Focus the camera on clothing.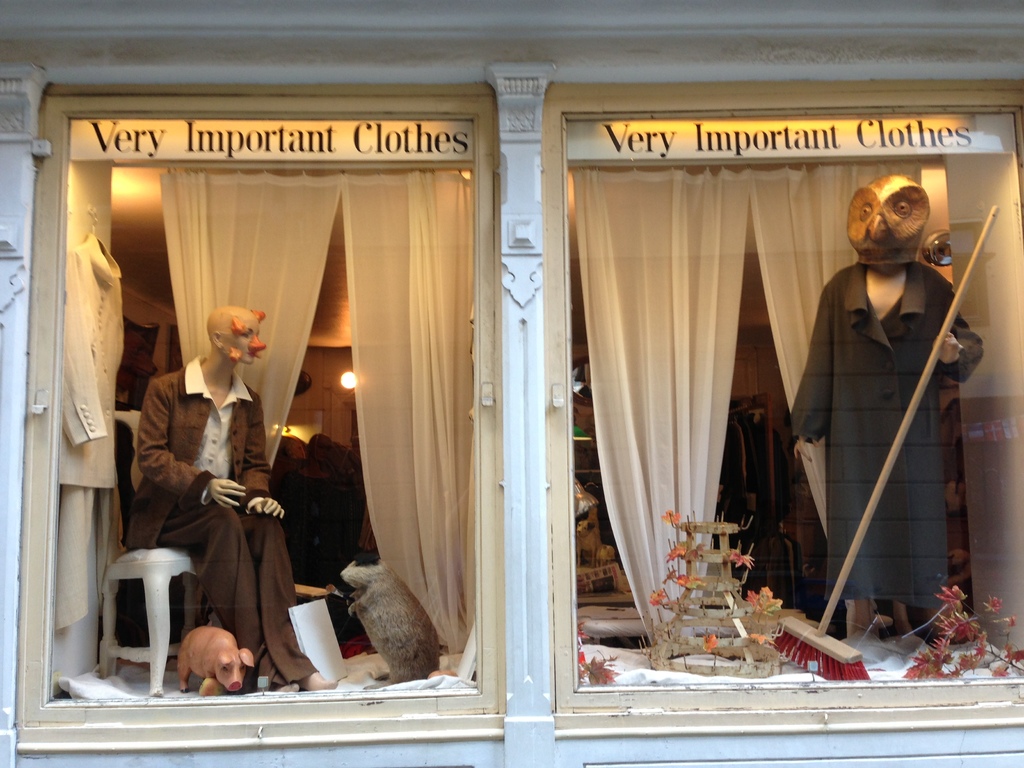
Focus region: x1=801 y1=180 x2=972 y2=656.
